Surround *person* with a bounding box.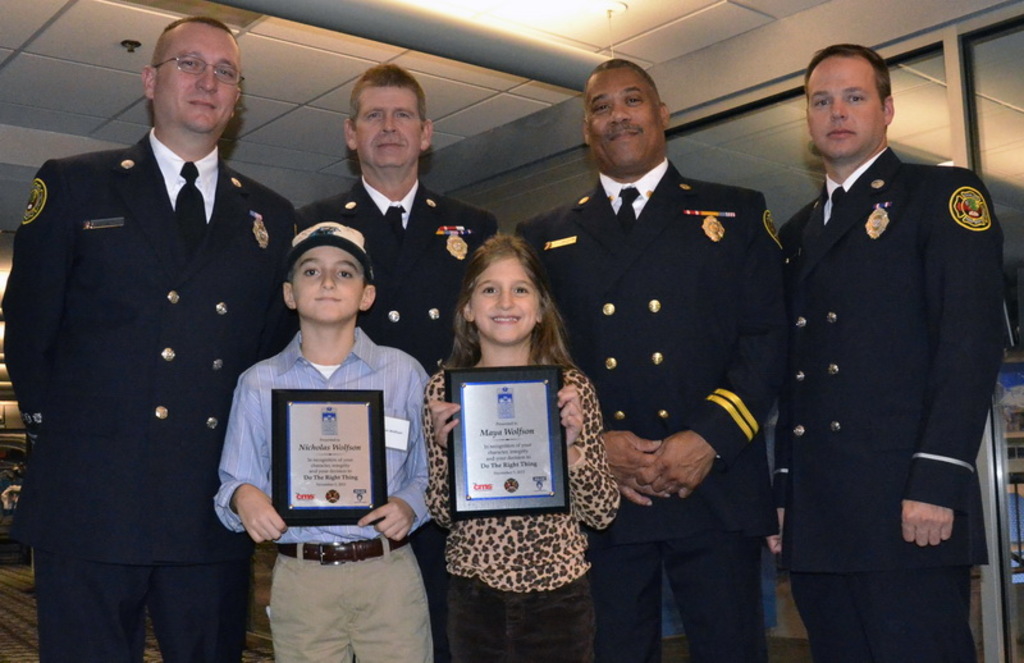
3:14:296:662.
